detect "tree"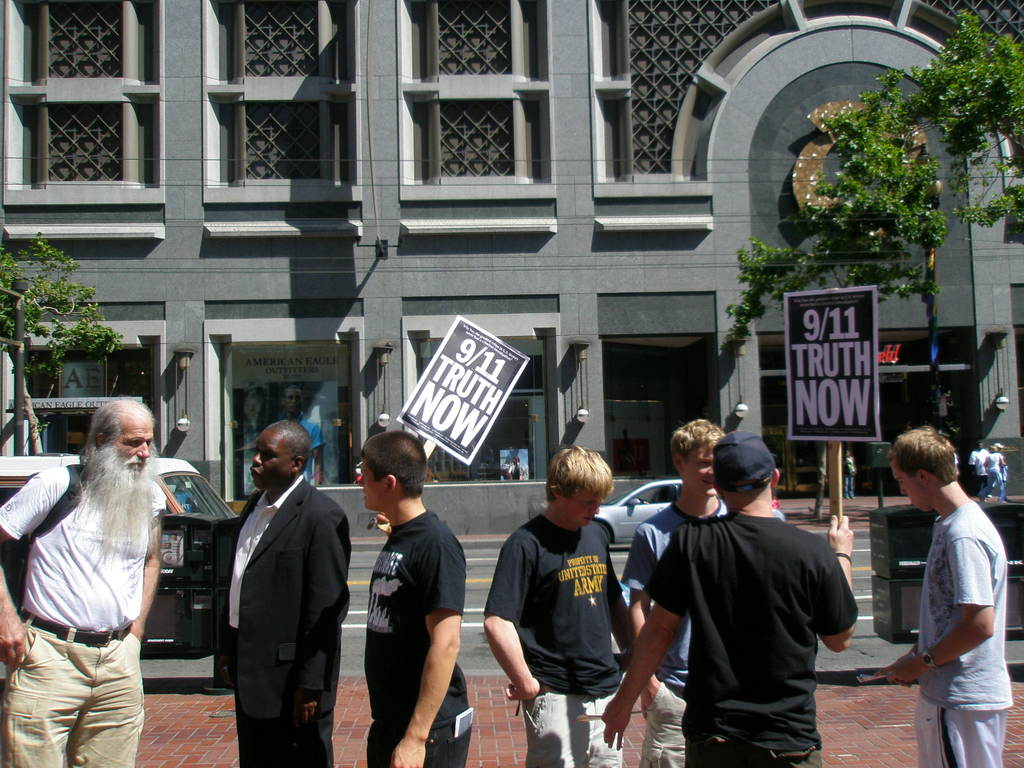
region(724, 6, 1023, 438)
